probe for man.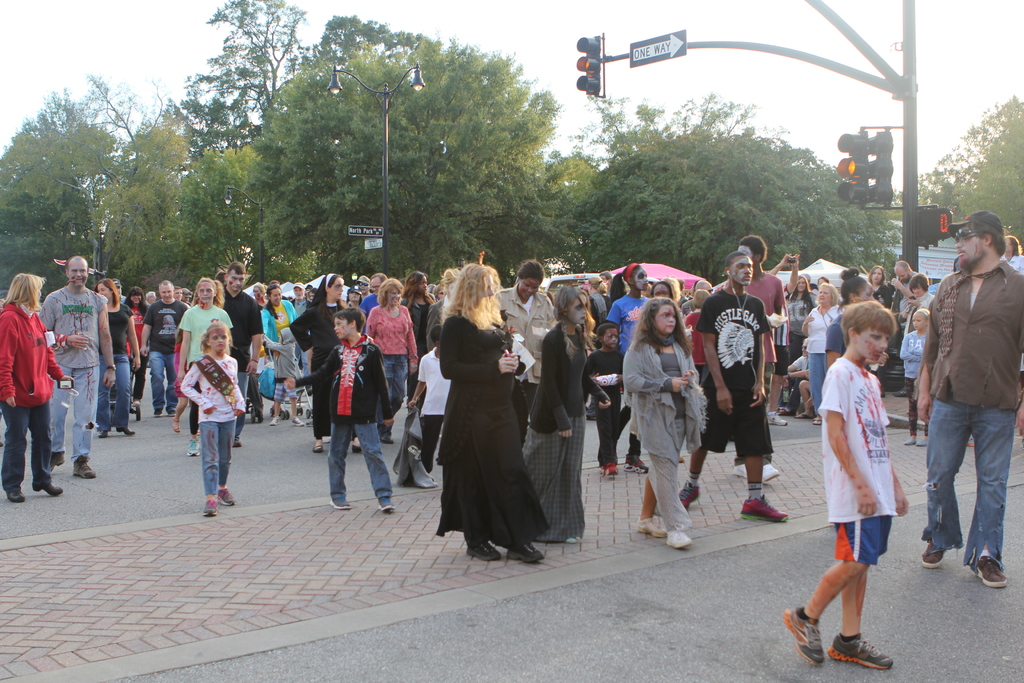
Probe result: (x1=140, y1=283, x2=189, y2=417).
